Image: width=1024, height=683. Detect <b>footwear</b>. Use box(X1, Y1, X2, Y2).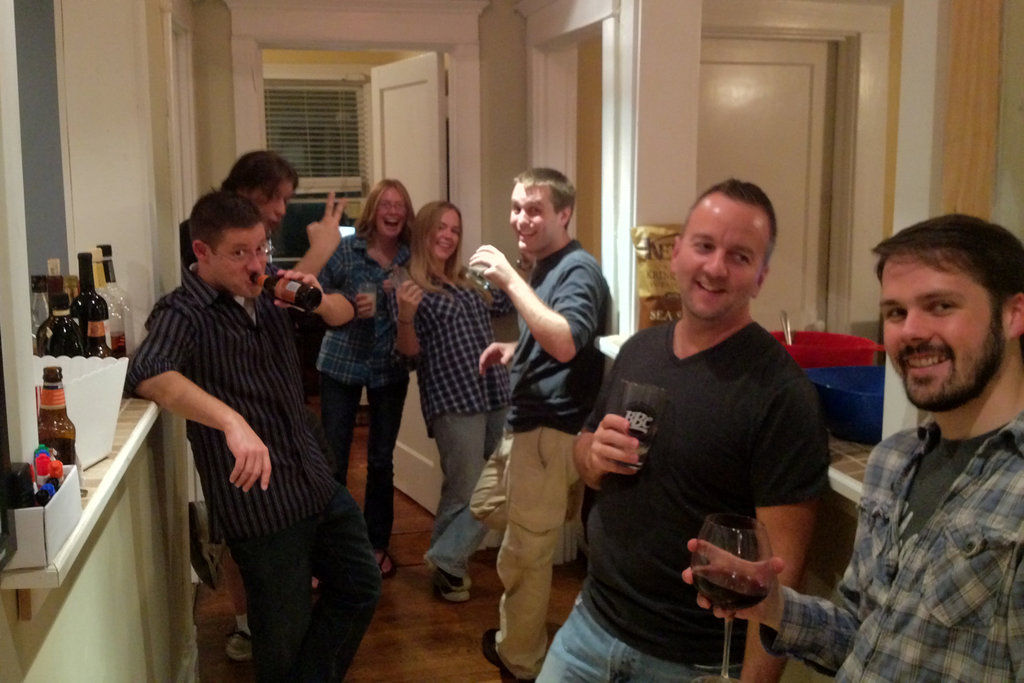
box(374, 551, 400, 579).
